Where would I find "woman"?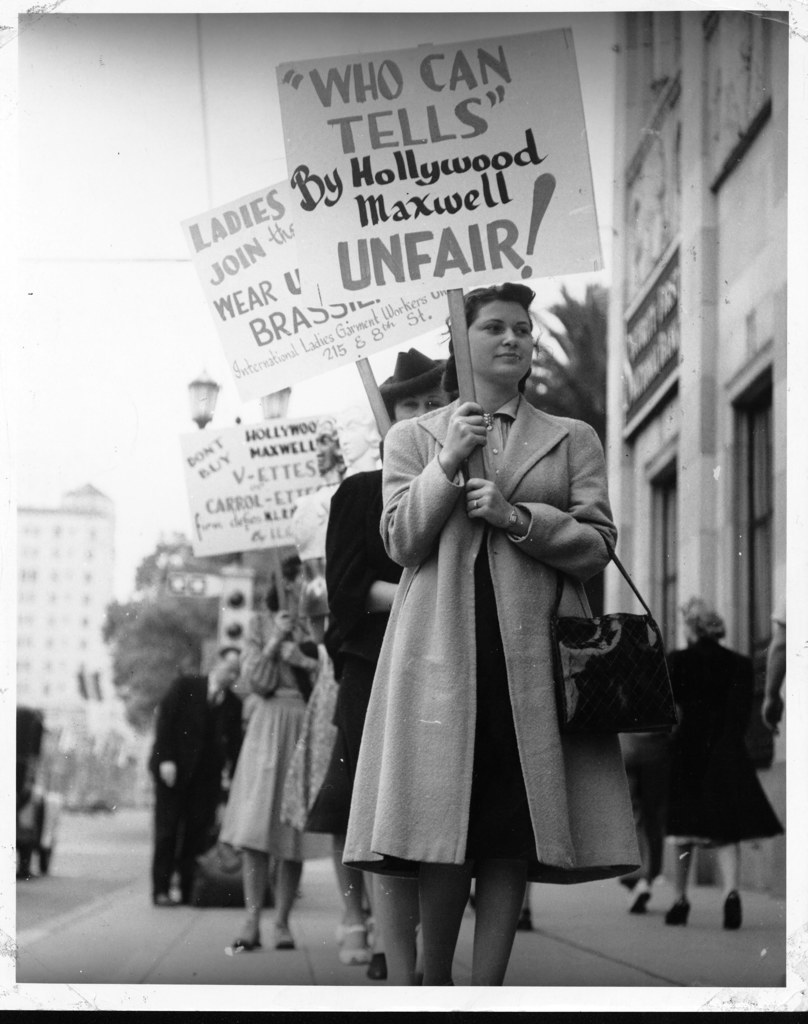
At bbox(333, 285, 660, 969).
